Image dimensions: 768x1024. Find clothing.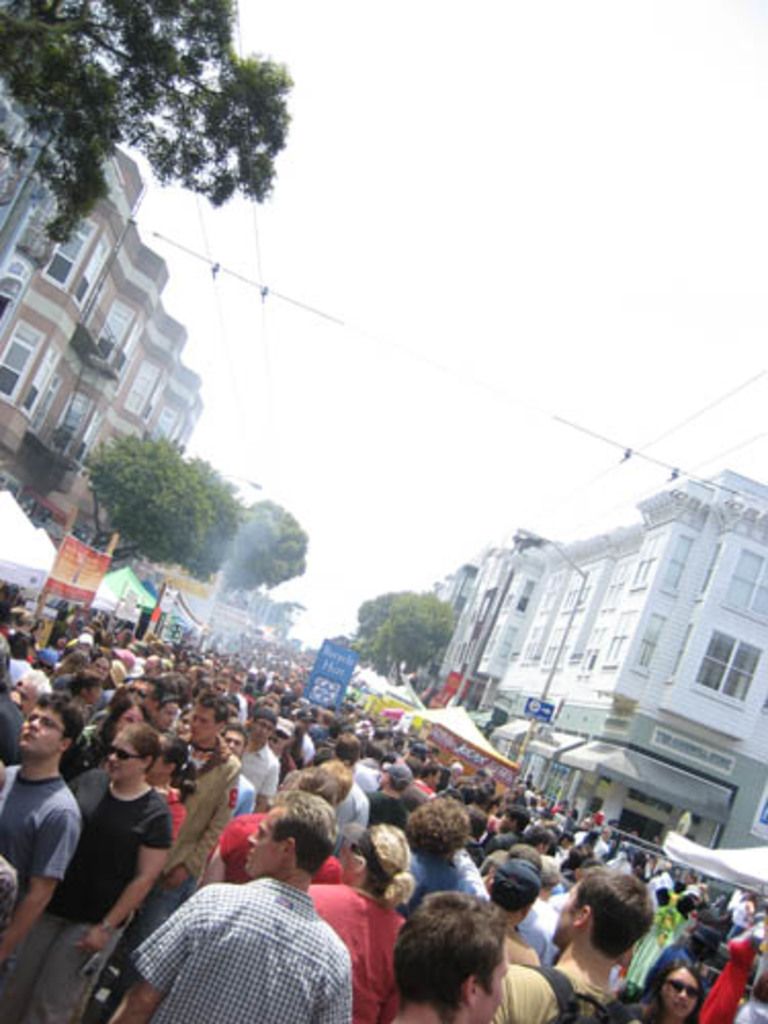
(left=246, top=748, right=279, bottom=807).
